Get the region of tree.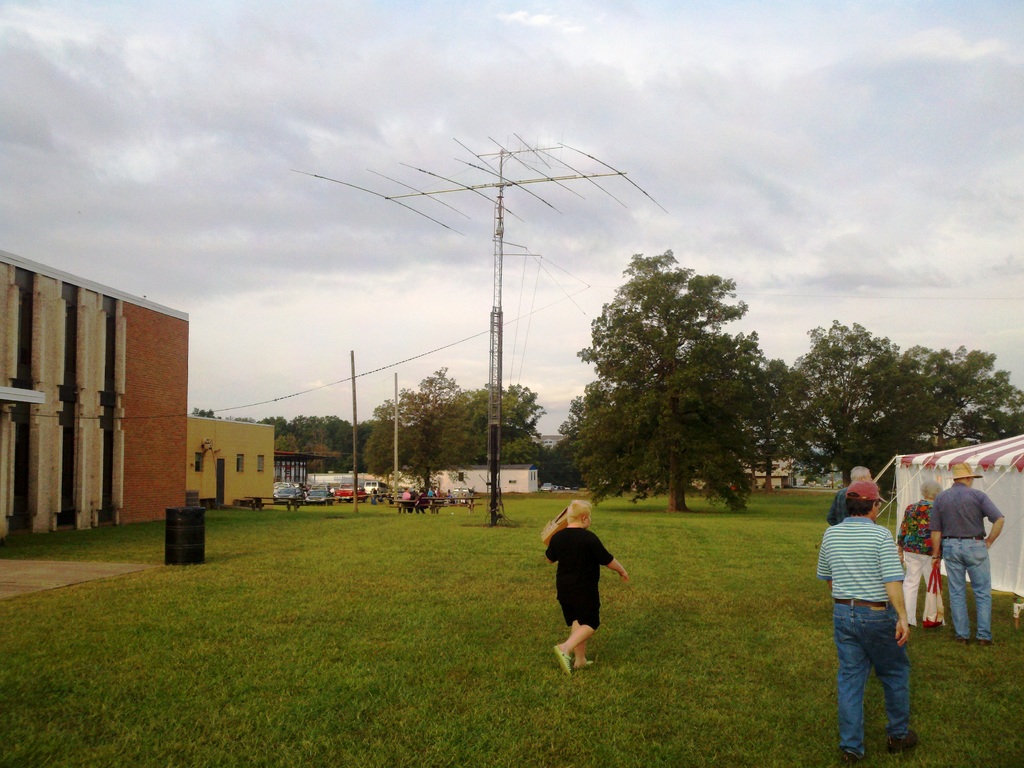
{"x1": 355, "y1": 423, "x2": 369, "y2": 452}.
